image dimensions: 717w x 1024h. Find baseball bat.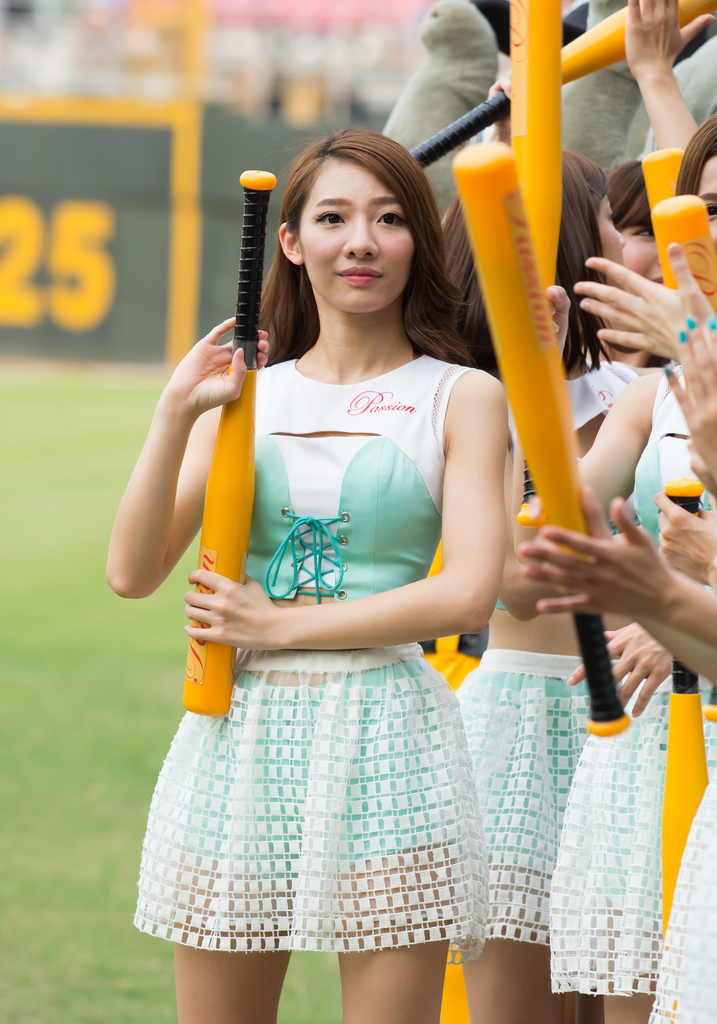
<box>180,168,281,721</box>.
